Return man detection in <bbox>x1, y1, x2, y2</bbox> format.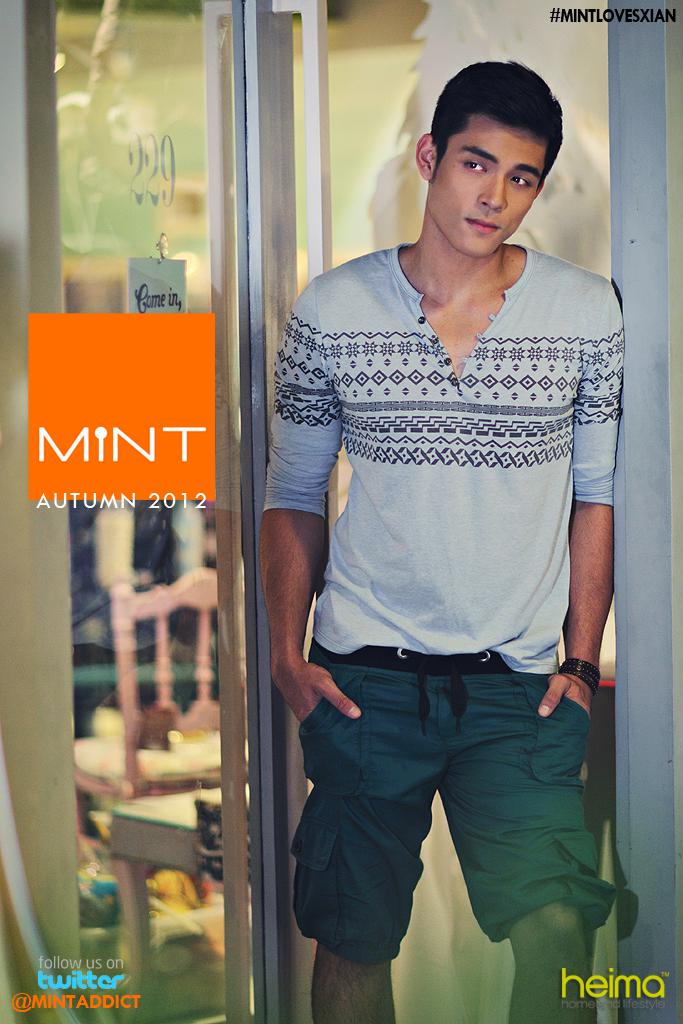
<bbox>244, 15, 638, 1007</bbox>.
